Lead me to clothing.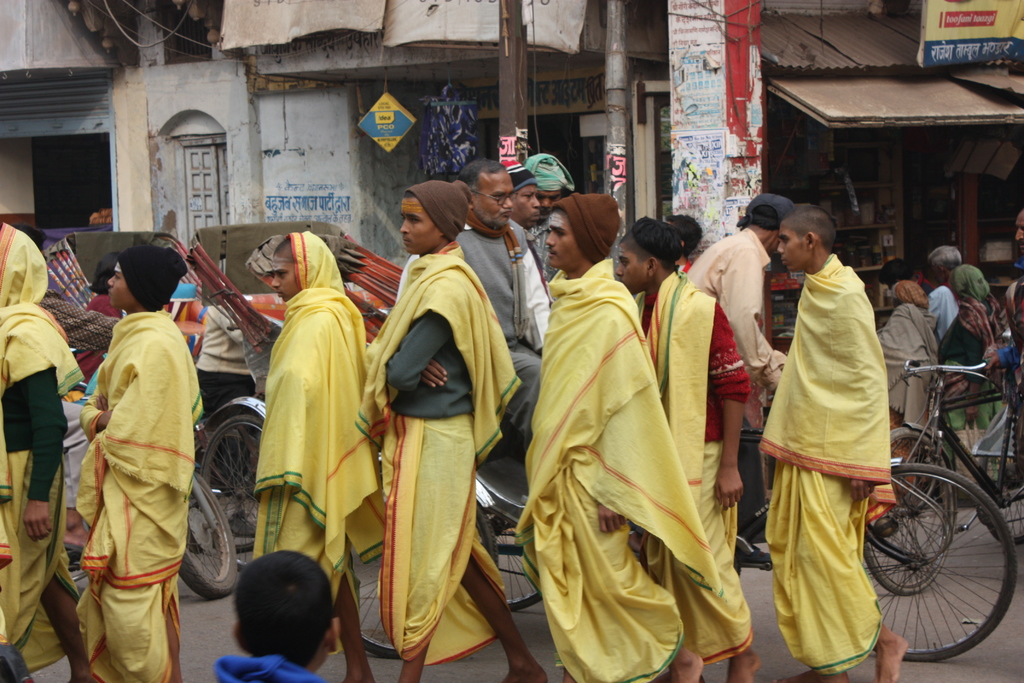
Lead to Rect(746, 240, 882, 670).
